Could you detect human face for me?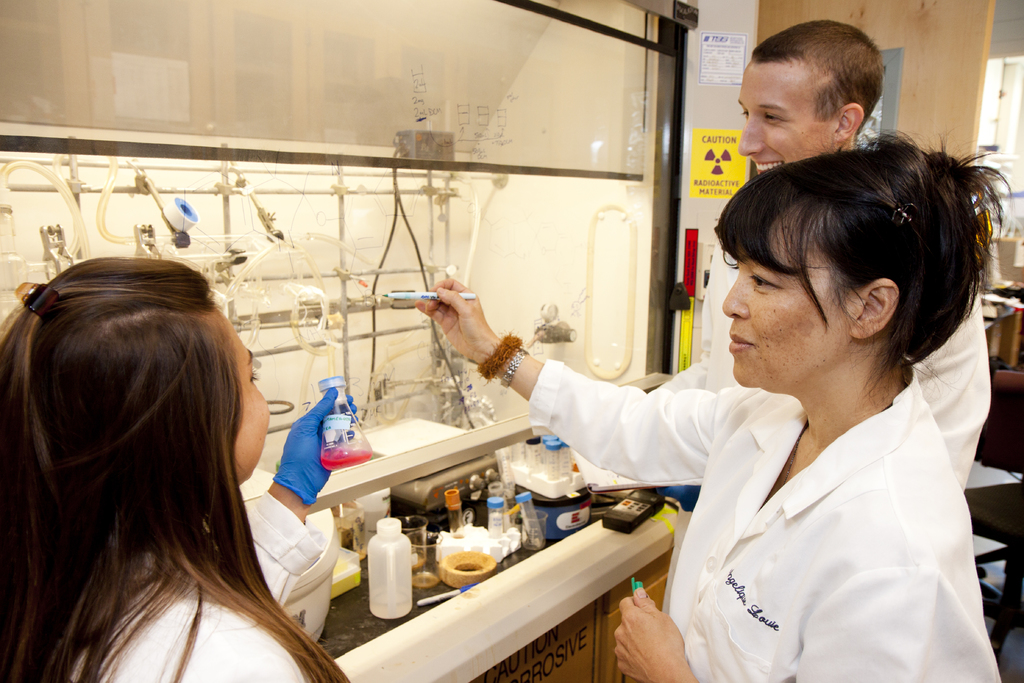
Detection result: x1=735 y1=62 x2=833 y2=172.
